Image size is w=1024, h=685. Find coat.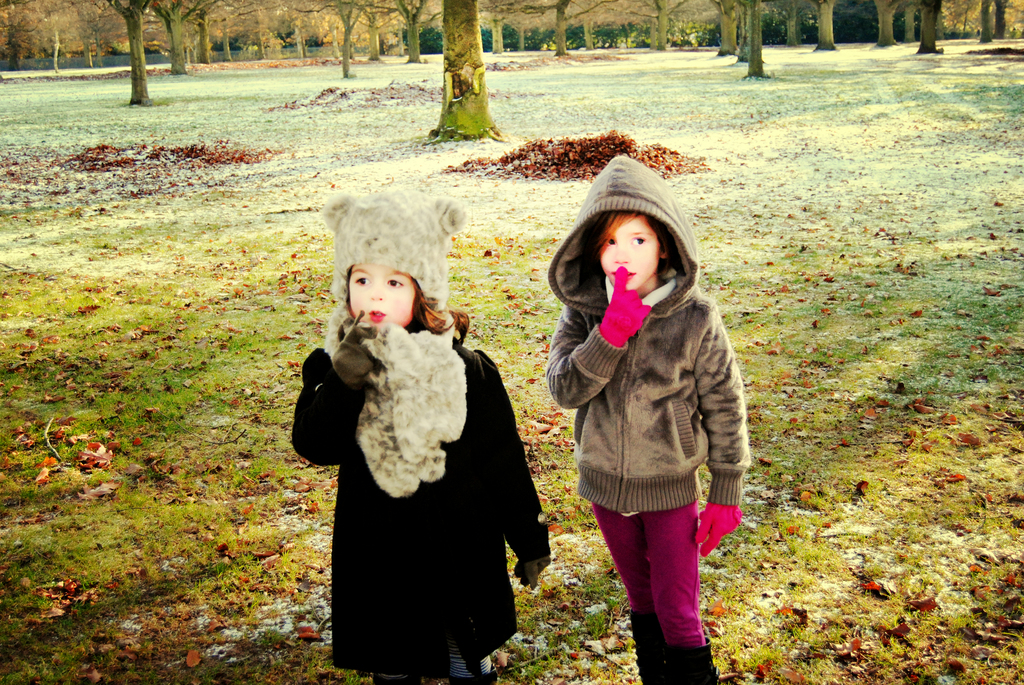
rect(305, 252, 540, 654).
